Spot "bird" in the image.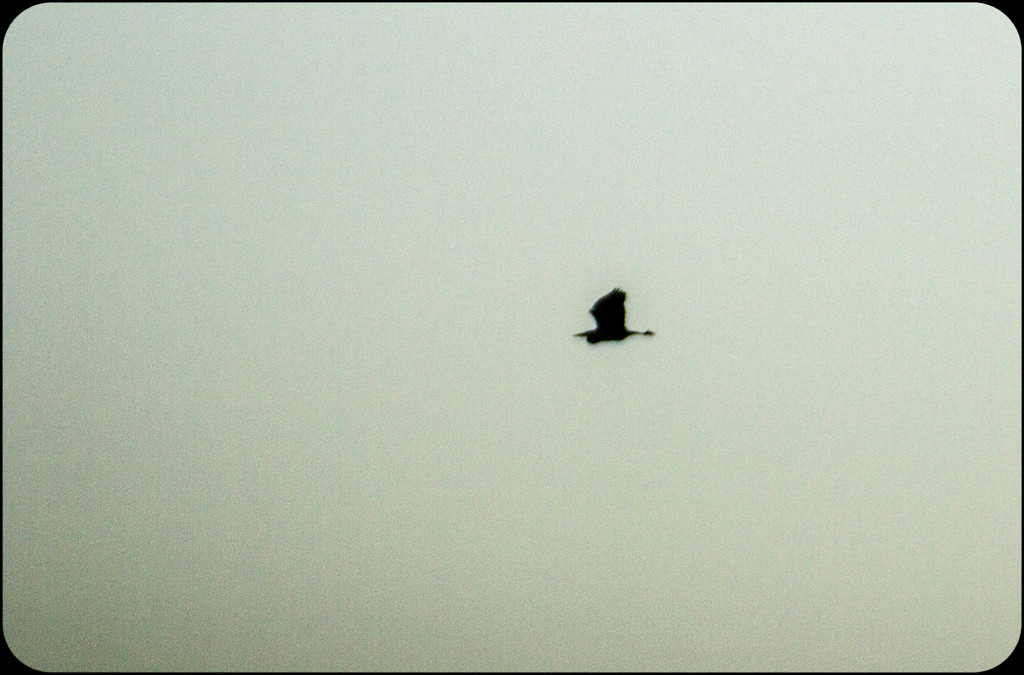
"bird" found at 584 286 655 343.
